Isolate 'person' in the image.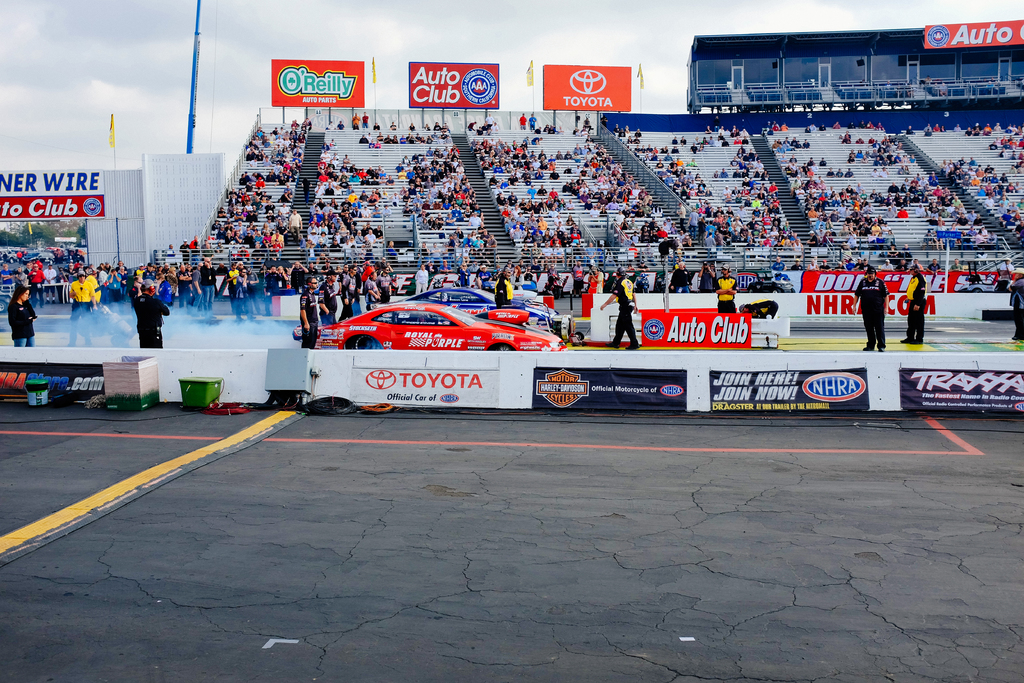
Isolated region: Rect(853, 262, 888, 349).
